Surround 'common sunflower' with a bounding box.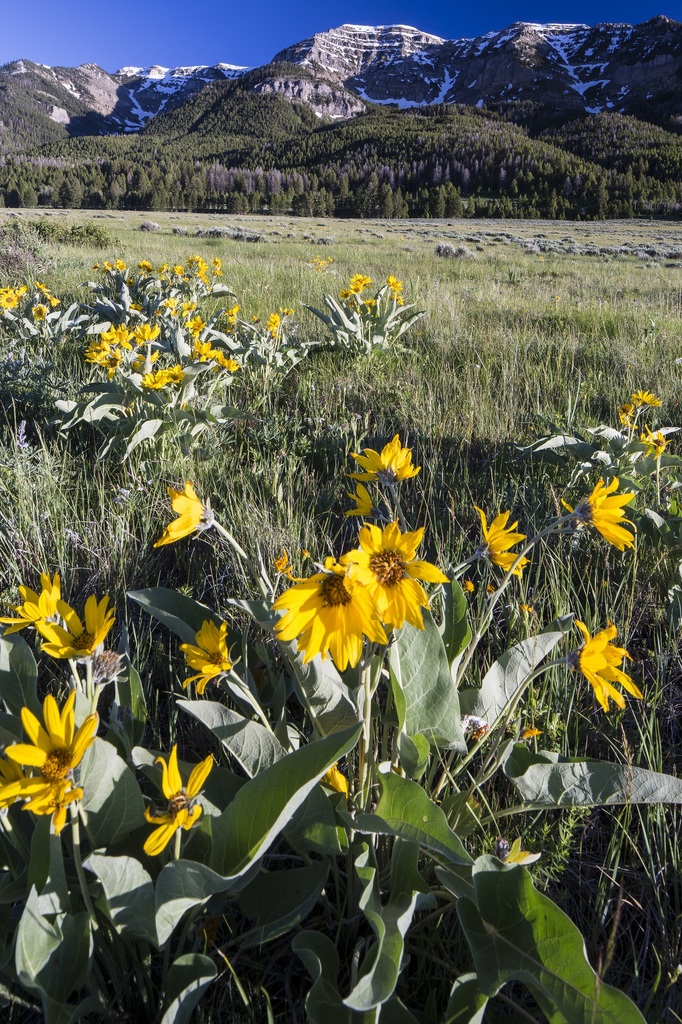
<bbox>491, 502, 536, 575</bbox>.
